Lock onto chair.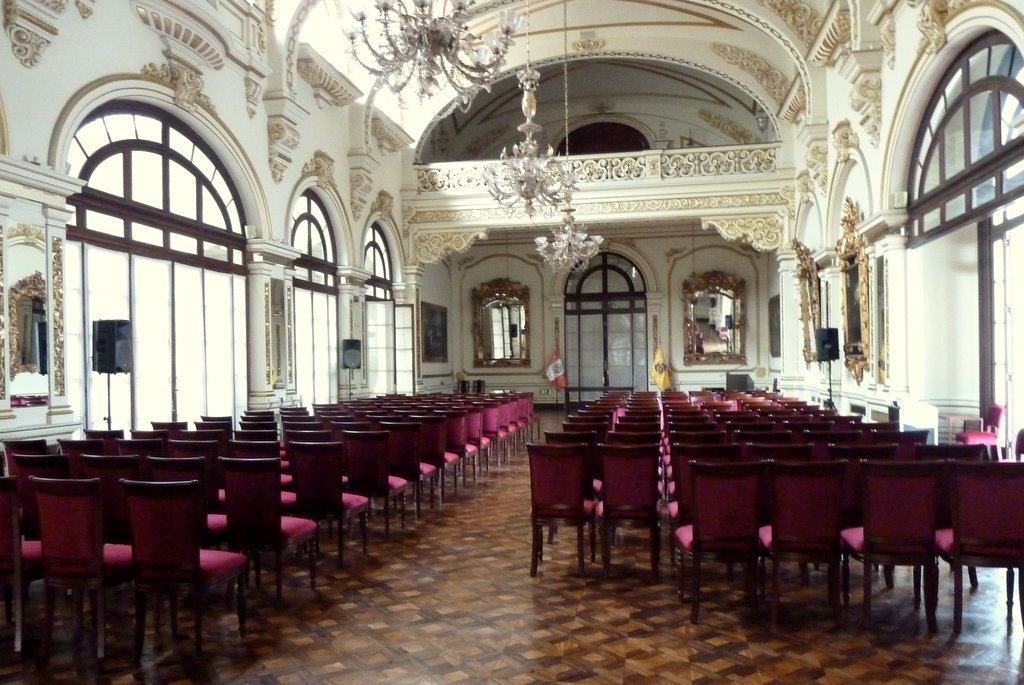
Locked: 54:434:102:467.
